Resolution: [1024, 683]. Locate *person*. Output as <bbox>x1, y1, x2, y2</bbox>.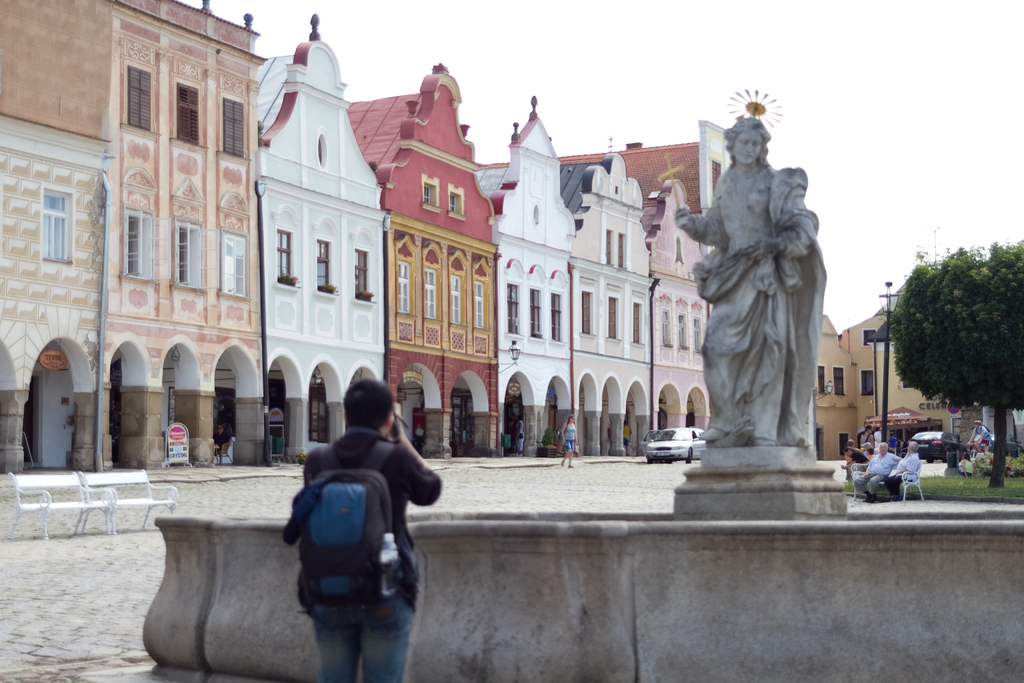
<bbox>286, 375, 444, 682</bbox>.
